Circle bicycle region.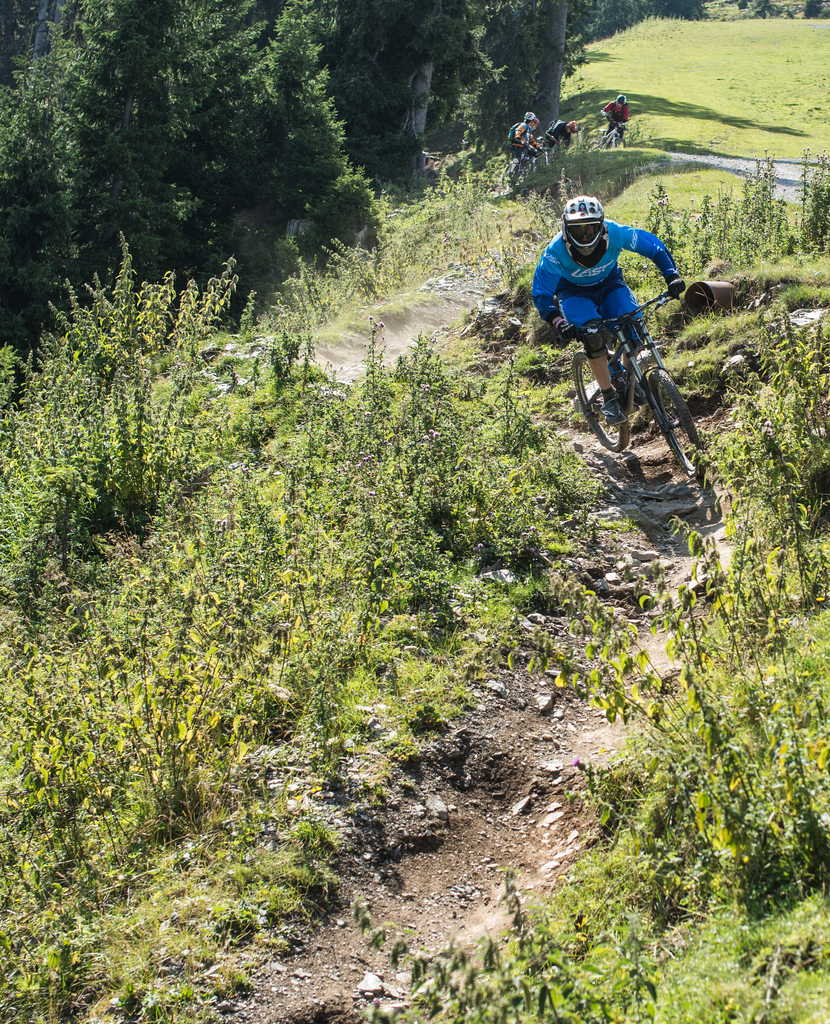
Region: (557,286,709,462).
